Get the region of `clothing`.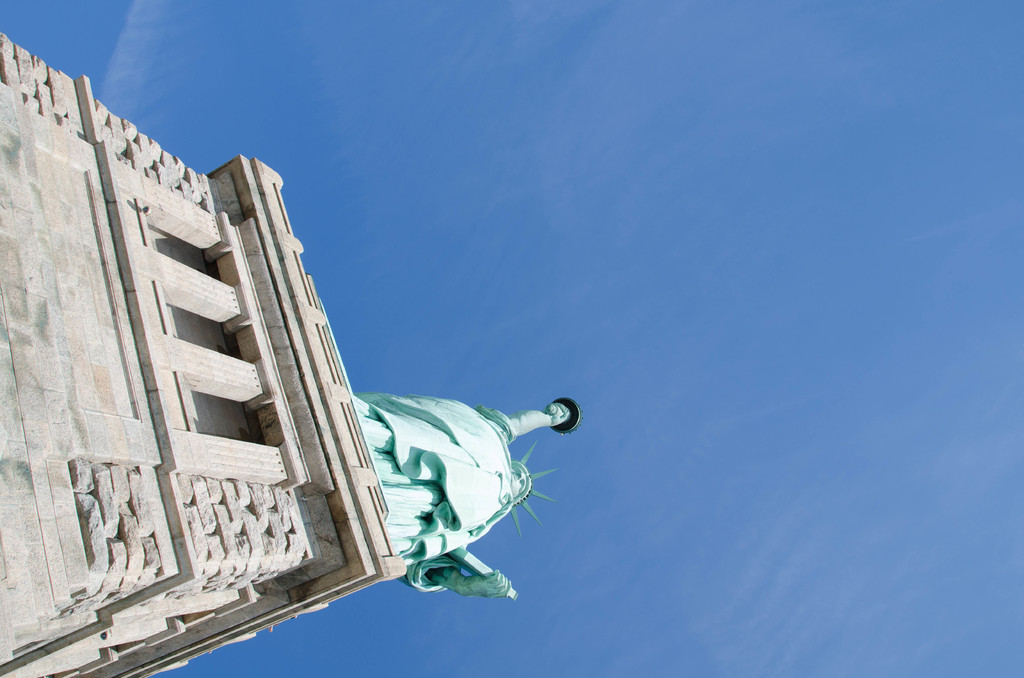
box(345, 373, 546, 595).
